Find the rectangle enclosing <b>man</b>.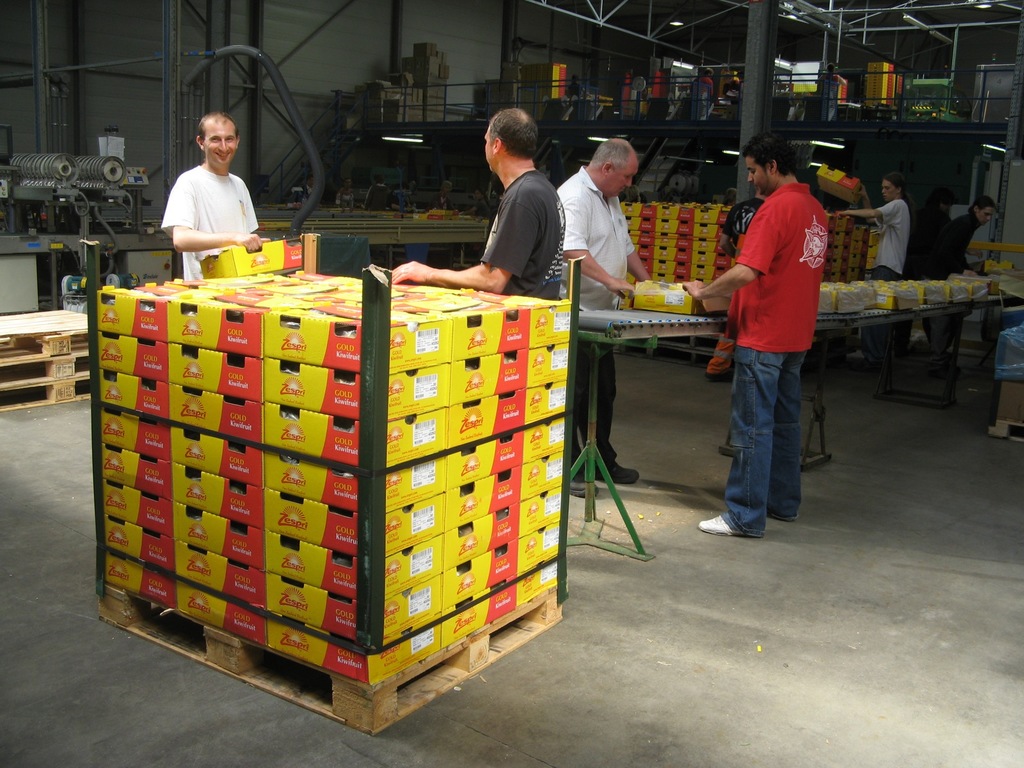
[left=393, top=102, right=566, bottom=300].
